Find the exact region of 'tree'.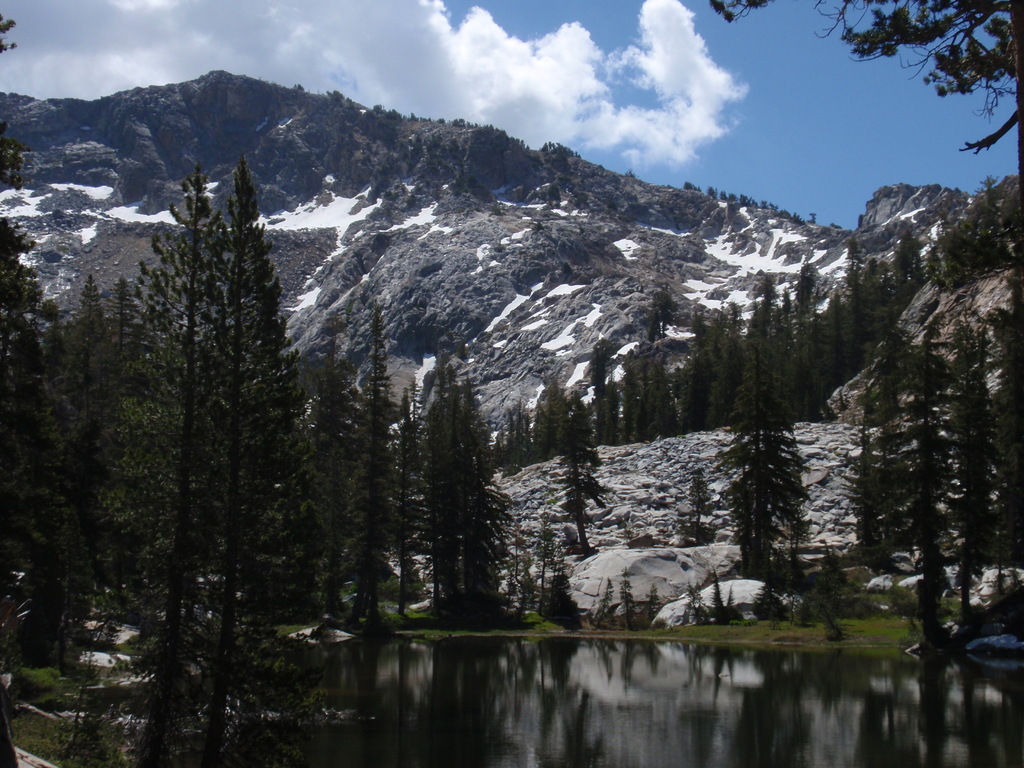
Exact region: box=[519, 388, 610, 472].
